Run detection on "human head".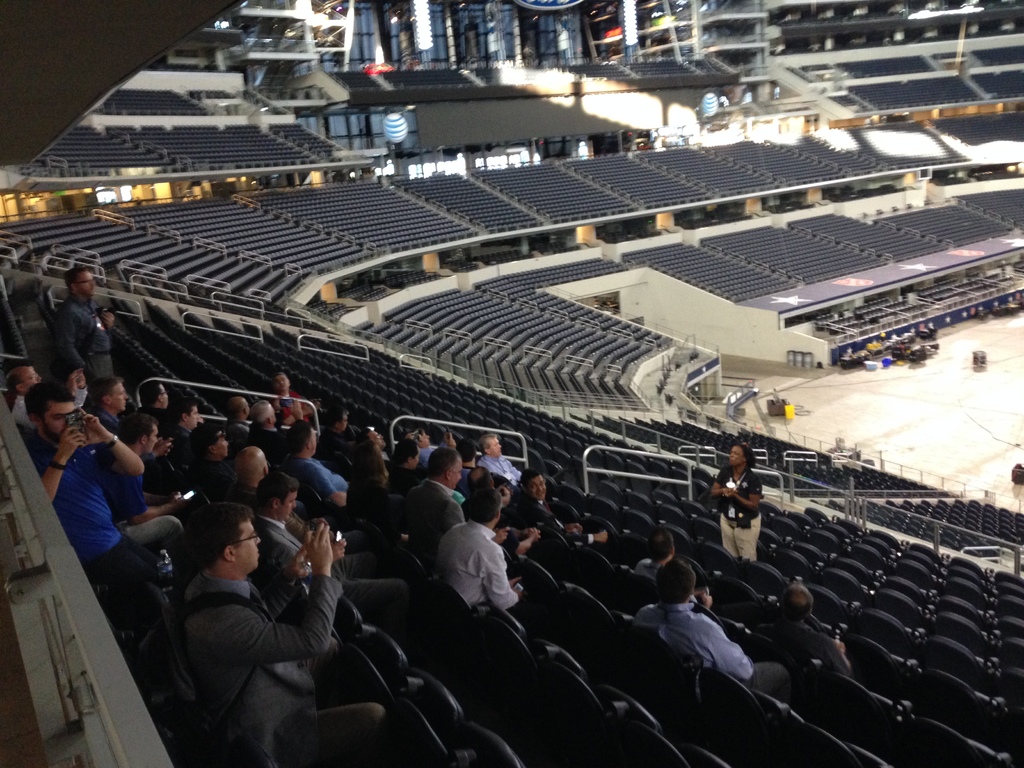
Result: [116, 413, 159, 452].
